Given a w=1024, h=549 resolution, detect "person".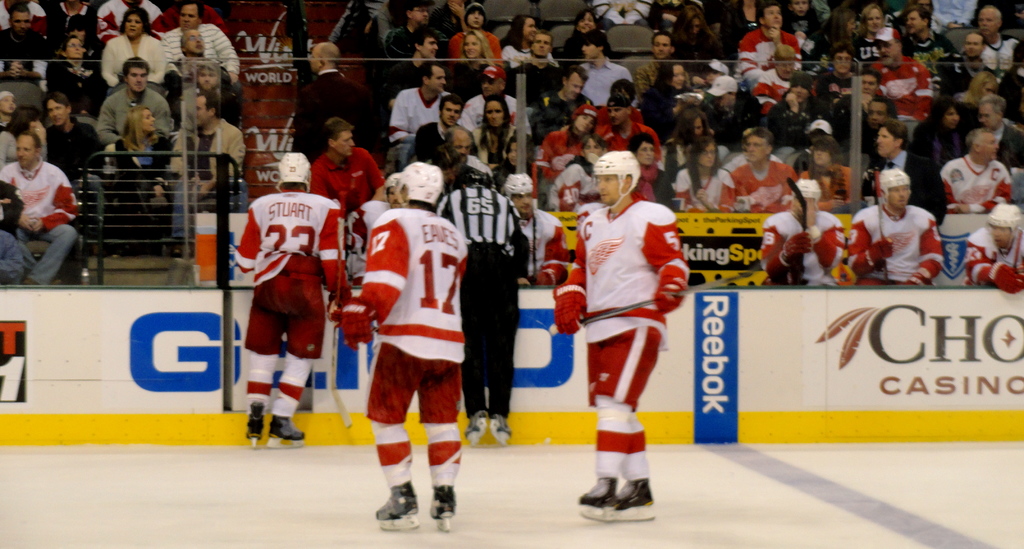
[96, 55, 179, 150].
